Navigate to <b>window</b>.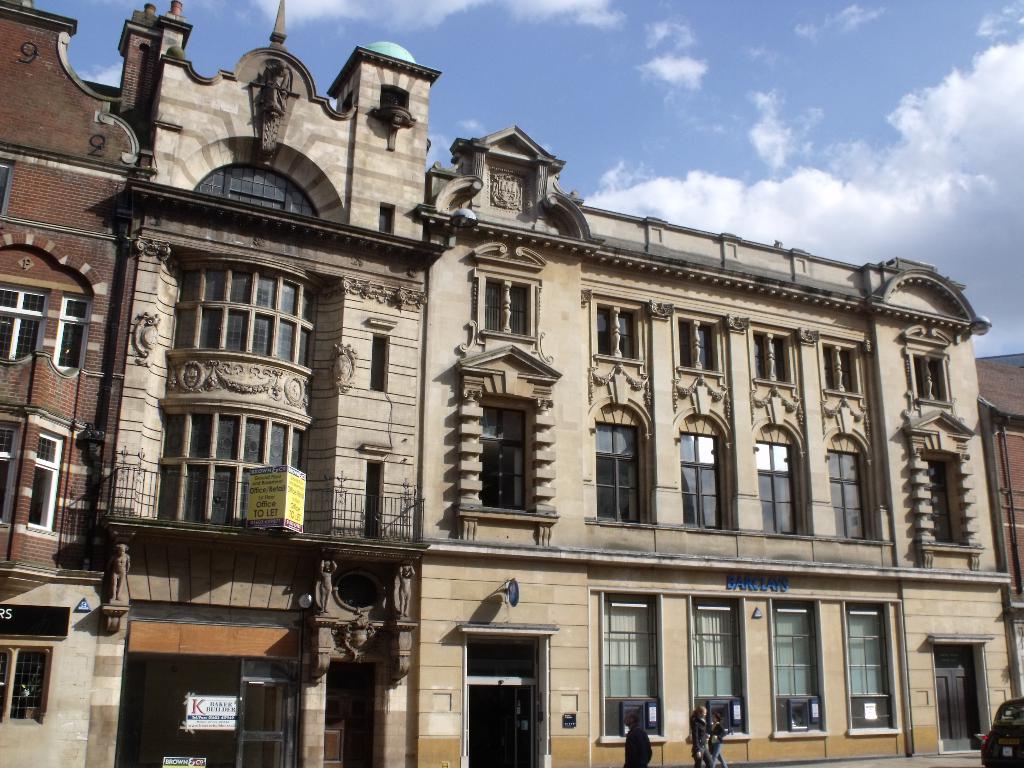
Navigation target: Rect(157, 401, 300, 525).
